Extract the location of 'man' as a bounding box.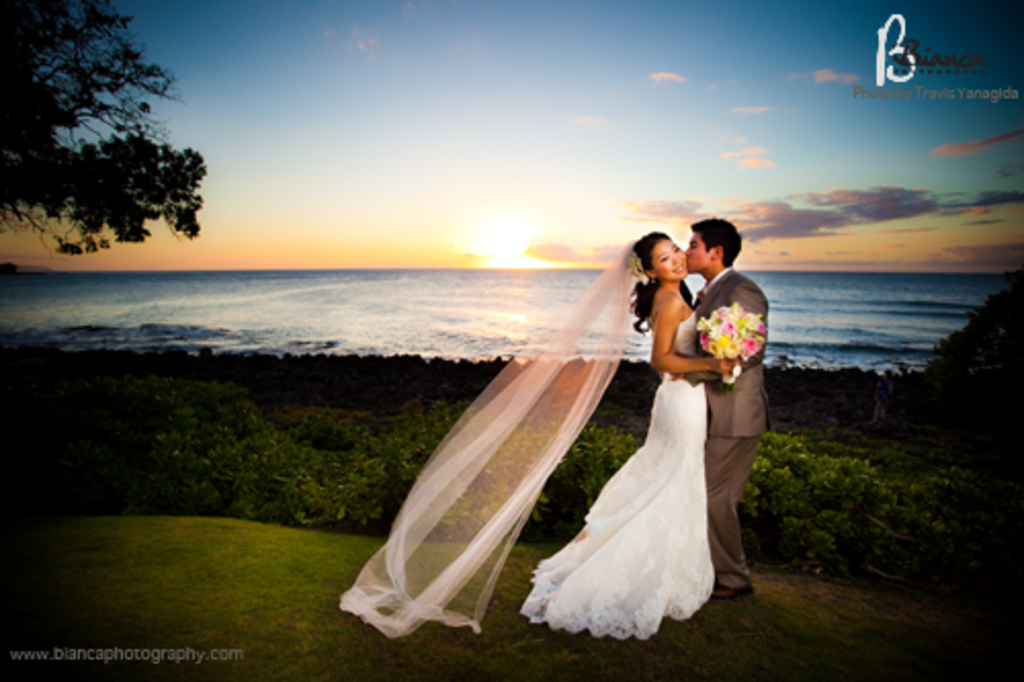
<box>657,217,770,602</box>.
